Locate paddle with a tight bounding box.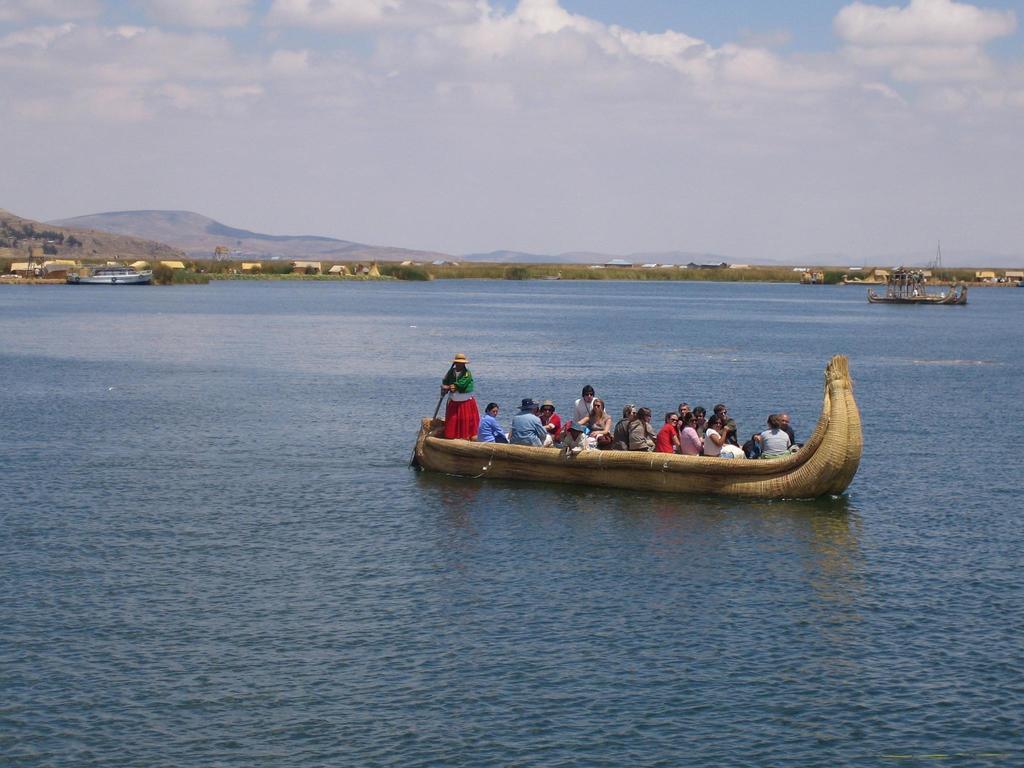
detection(412, 360, 455, 468).
